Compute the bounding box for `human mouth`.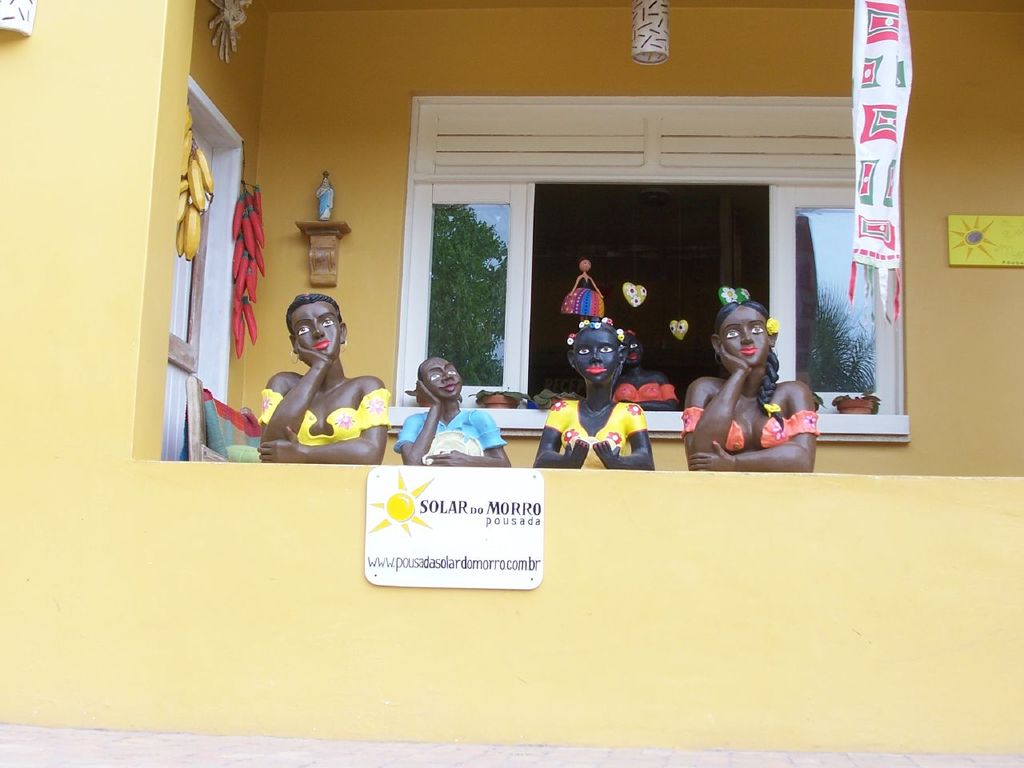
Rect(587, 363, 603, 373).
